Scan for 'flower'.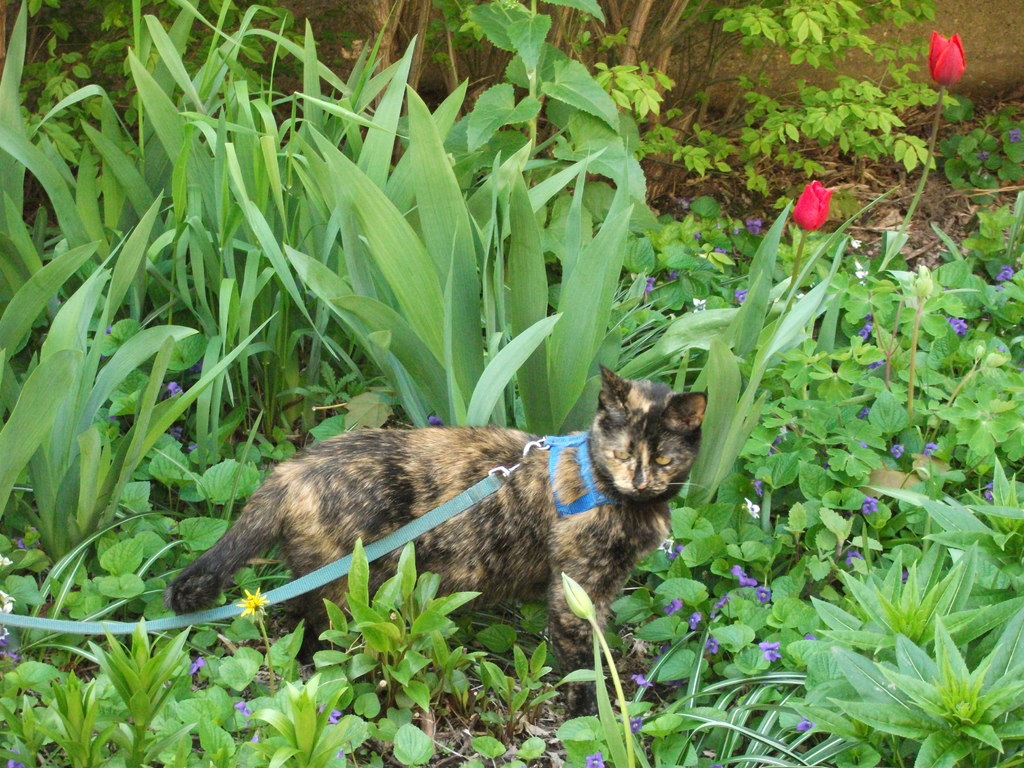
Scan result: detection(246, 587, 268, 616).
